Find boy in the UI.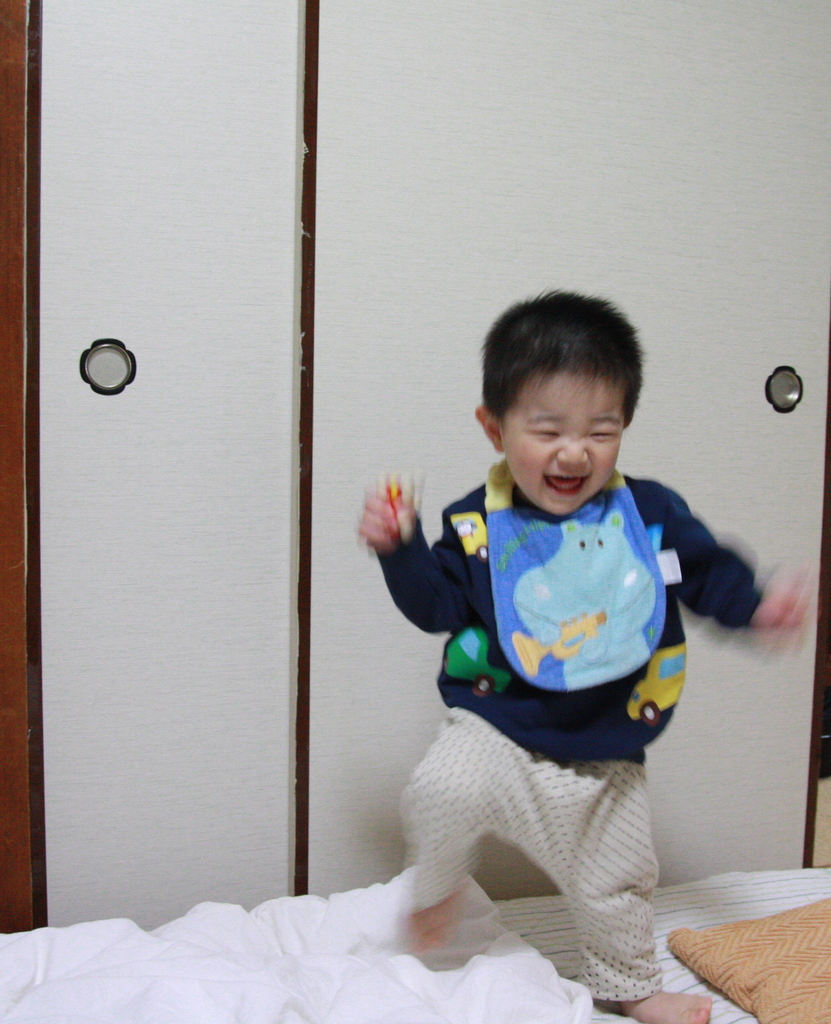
UI element at locate(313, 293, 736, 991).
